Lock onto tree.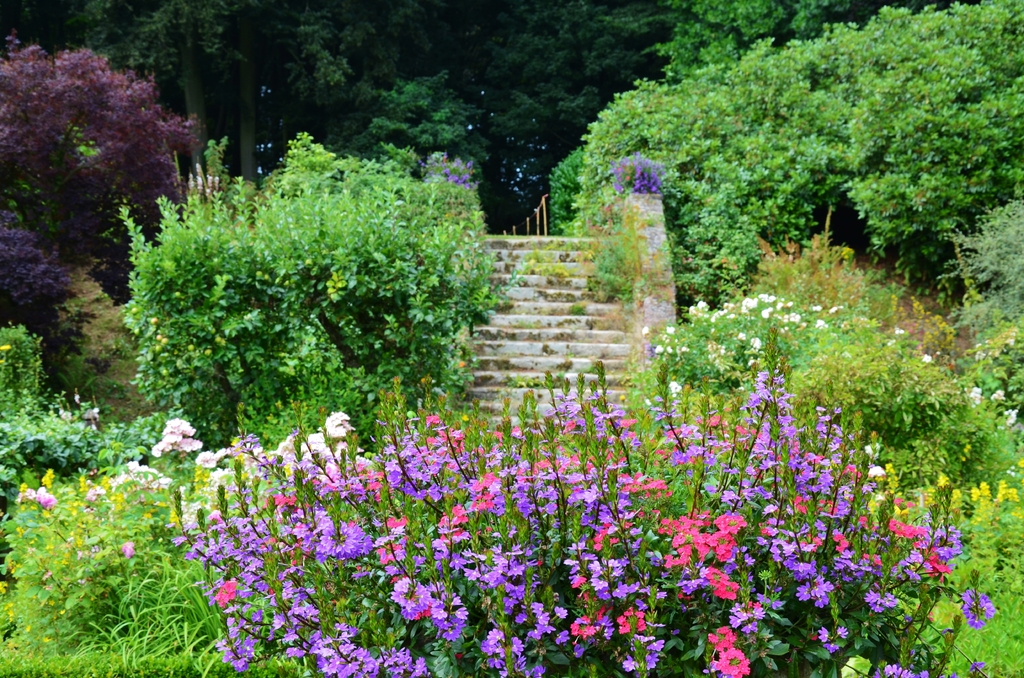
Locked: left=136, top=110, right=504, bottom=513.
